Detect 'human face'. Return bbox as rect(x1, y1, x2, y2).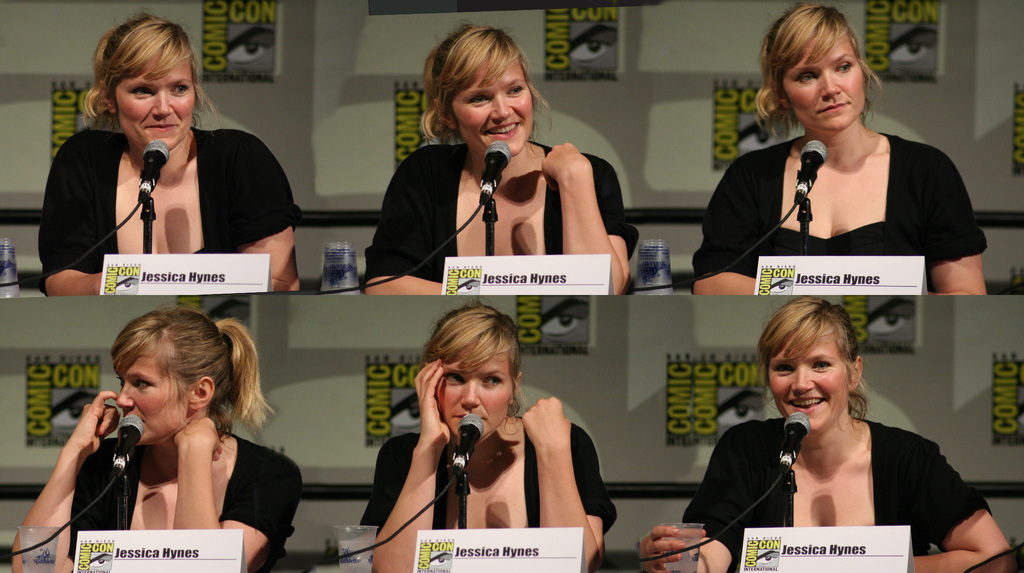
rect(113, 41, 191, 148).
